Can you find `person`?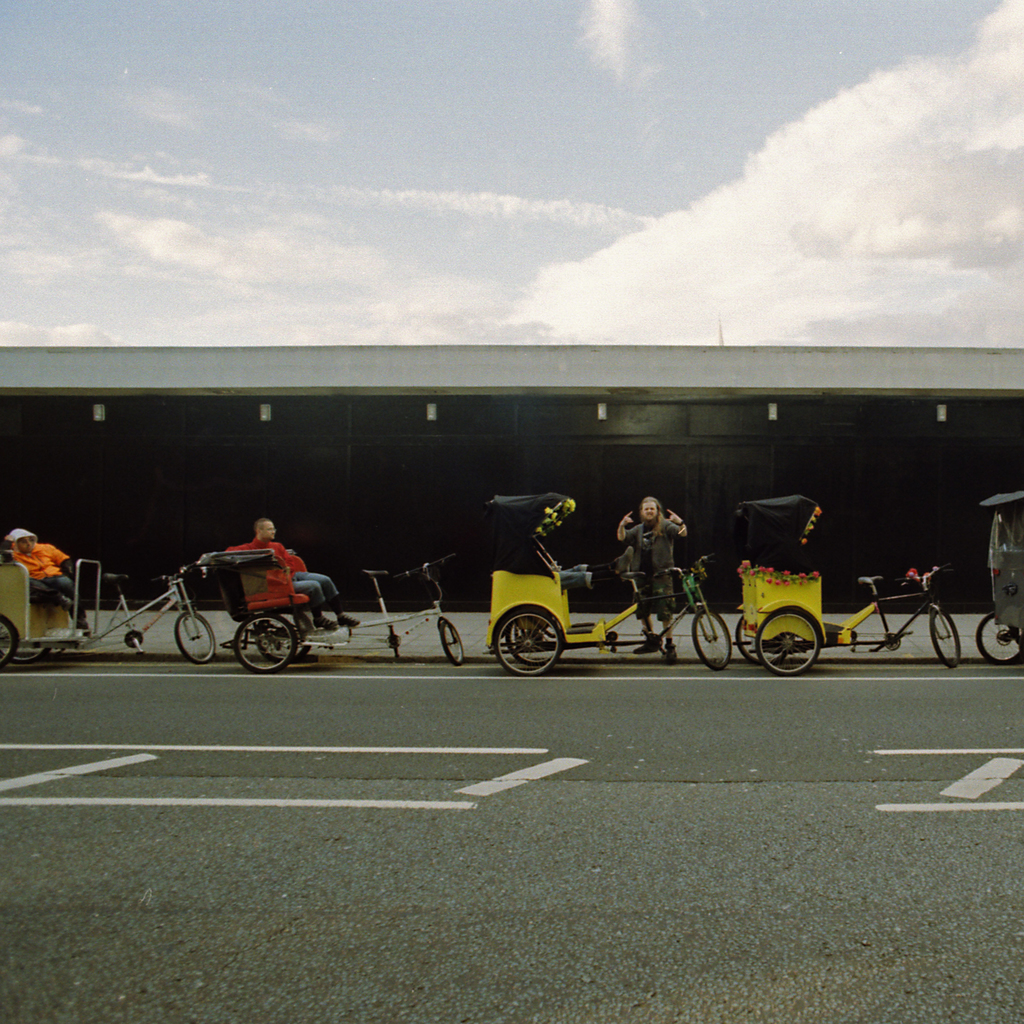
Yes, bounding box: bbox=(619, 493, 705, 669).
